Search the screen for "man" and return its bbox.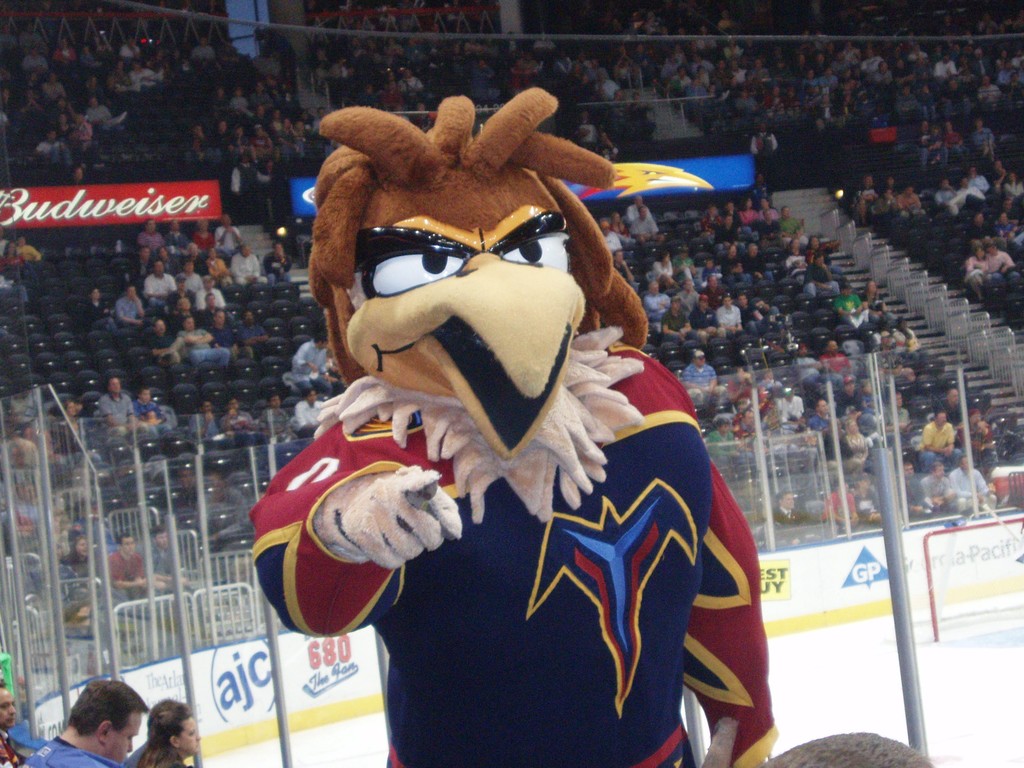
Found: box(690, 292, 721, 342).
